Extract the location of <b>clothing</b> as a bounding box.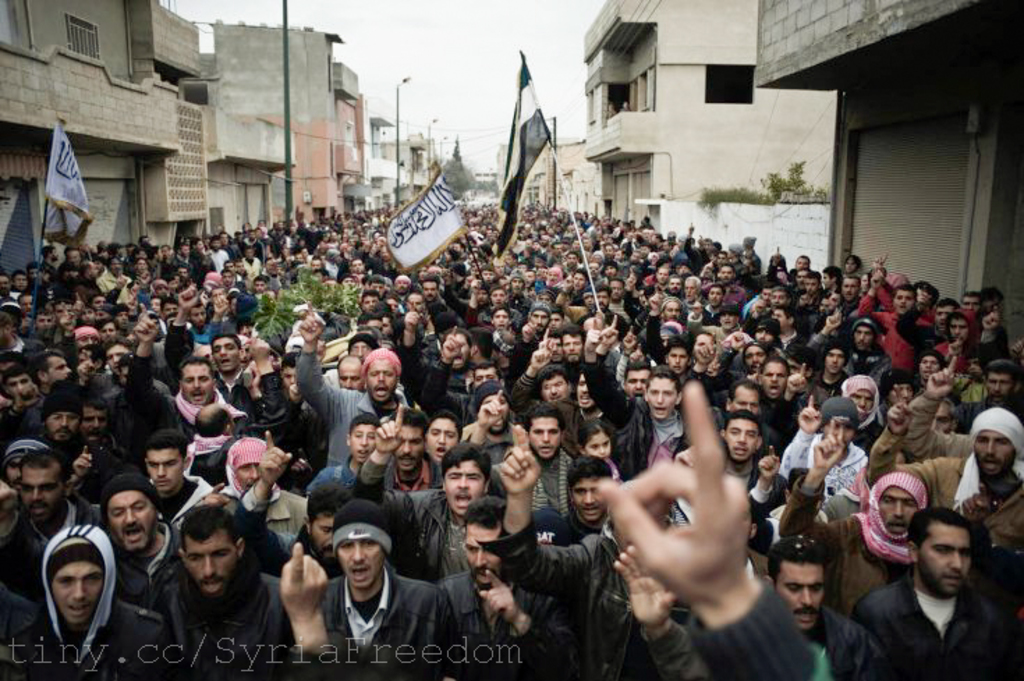
bbox=[439, 582, 573, 680].
